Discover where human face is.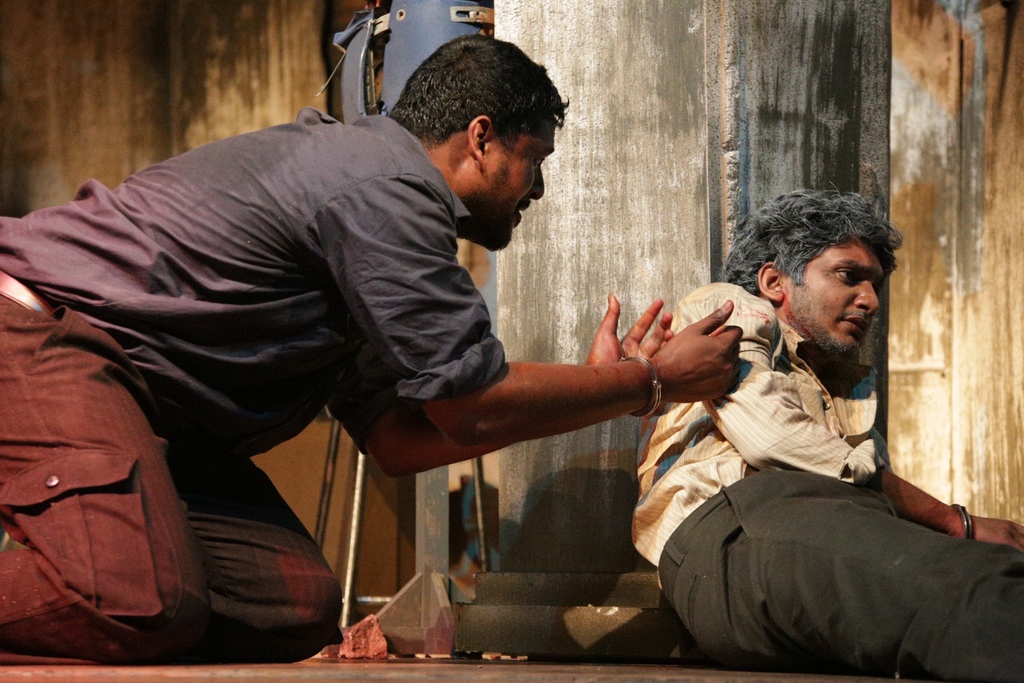
Discovered at x1=477, y1=115, x2=556, y2=252.
